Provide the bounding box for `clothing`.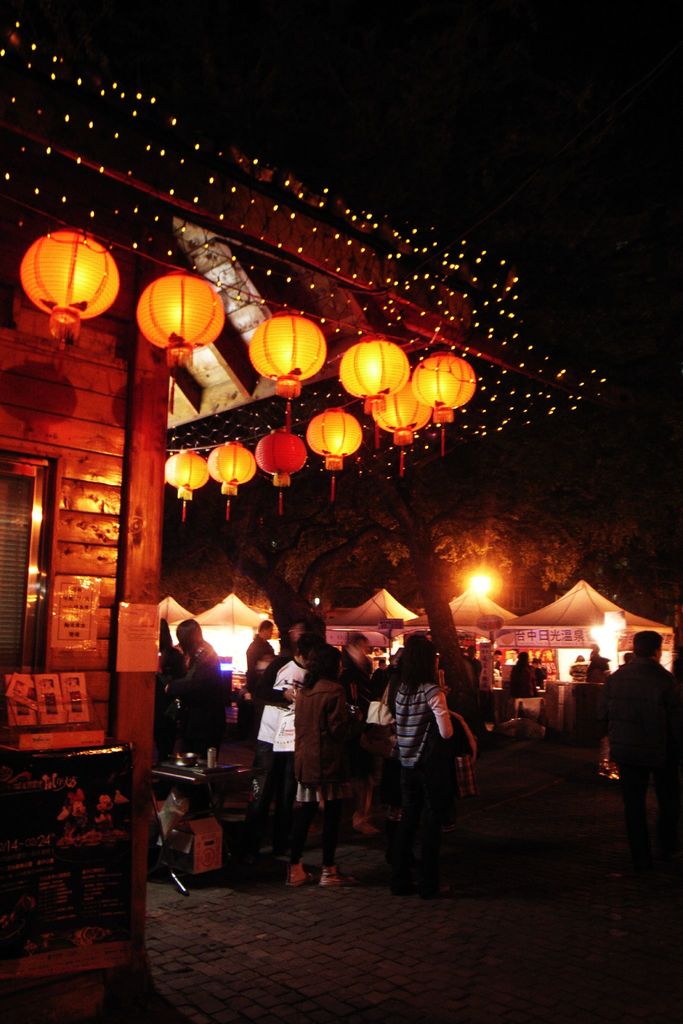
(x1=177, y1=630, x2=227, y2=707).
